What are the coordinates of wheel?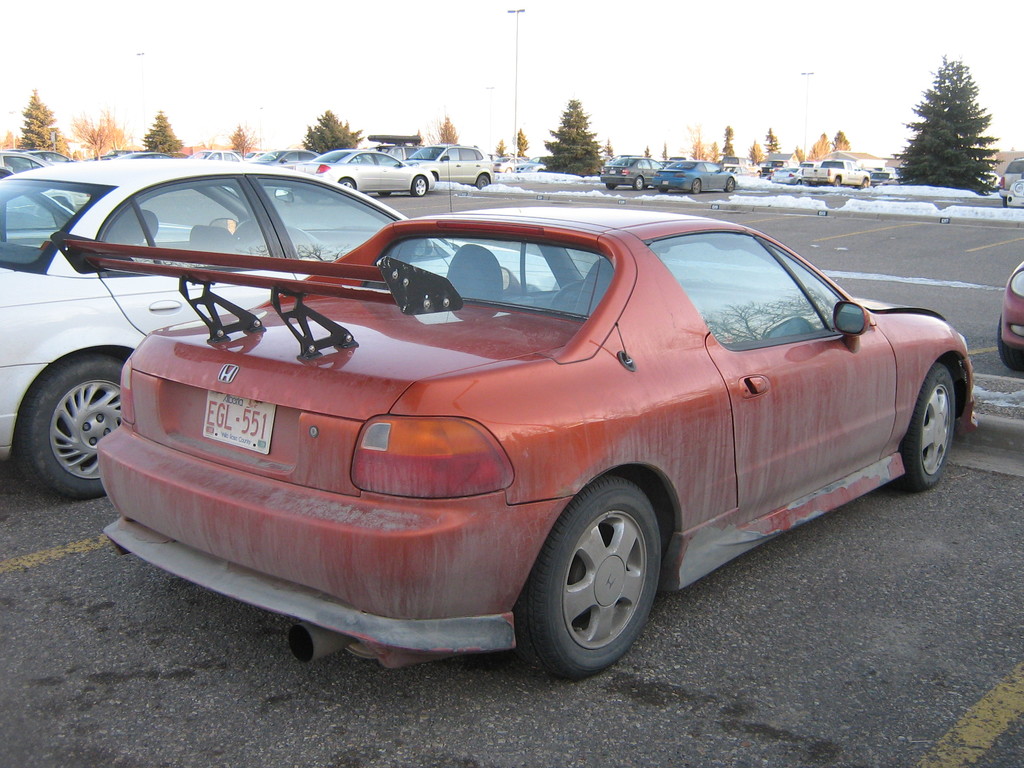
left=607, top=182, right=618, bottom=190.
